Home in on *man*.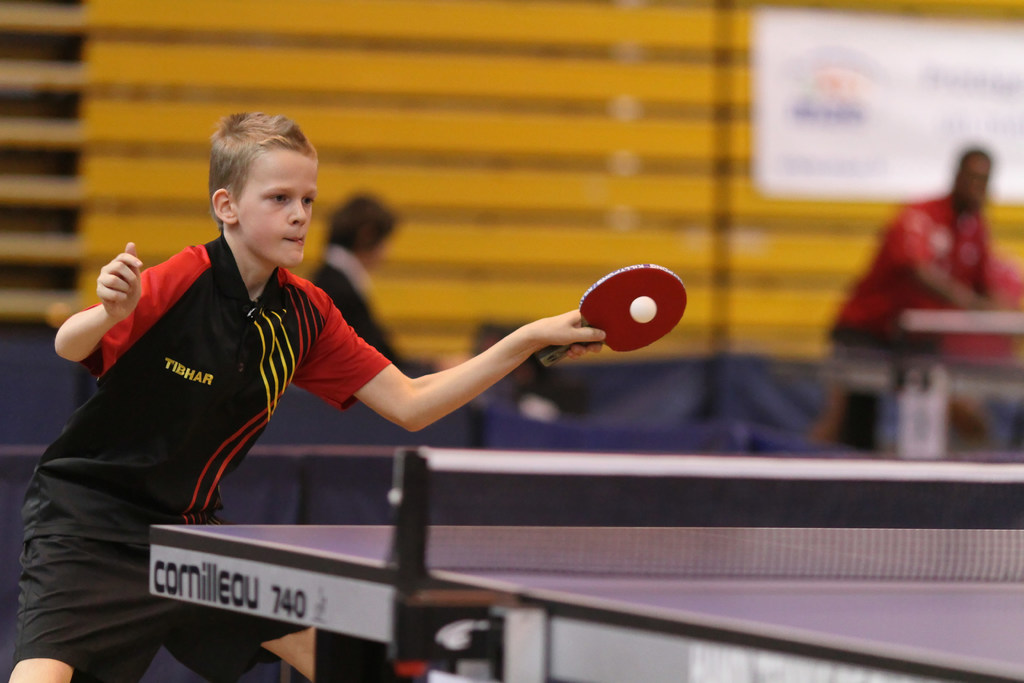
Homed in at 308 171 470 383.
